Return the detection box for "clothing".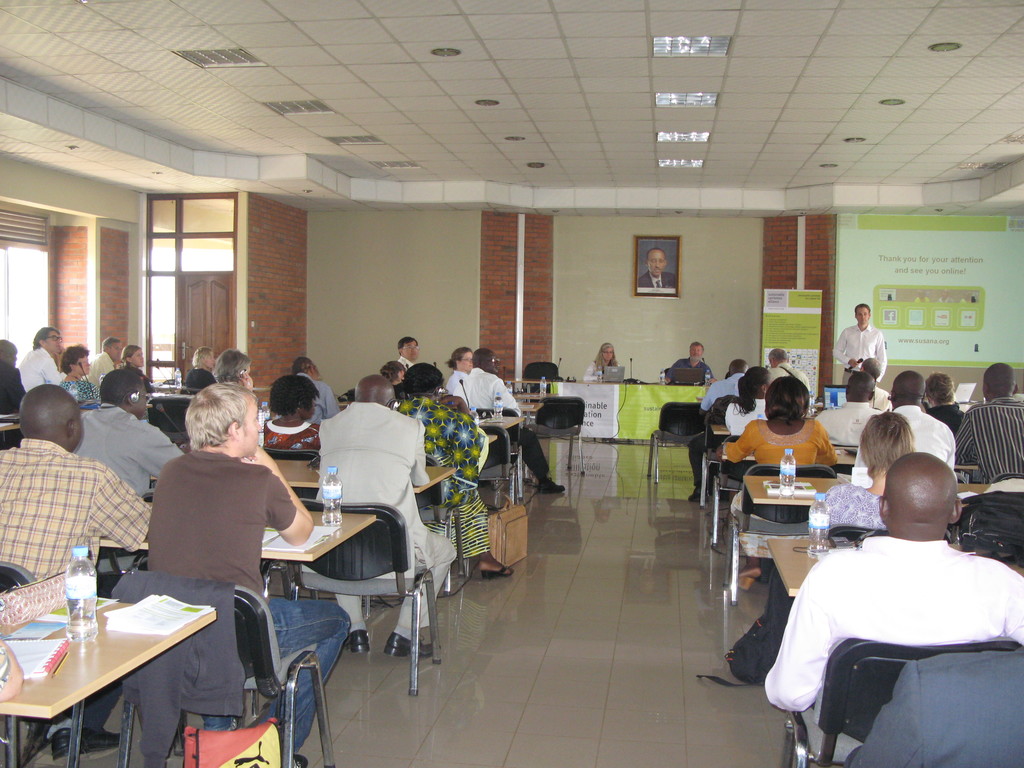
bbox=(822, 481, 892, 531).
